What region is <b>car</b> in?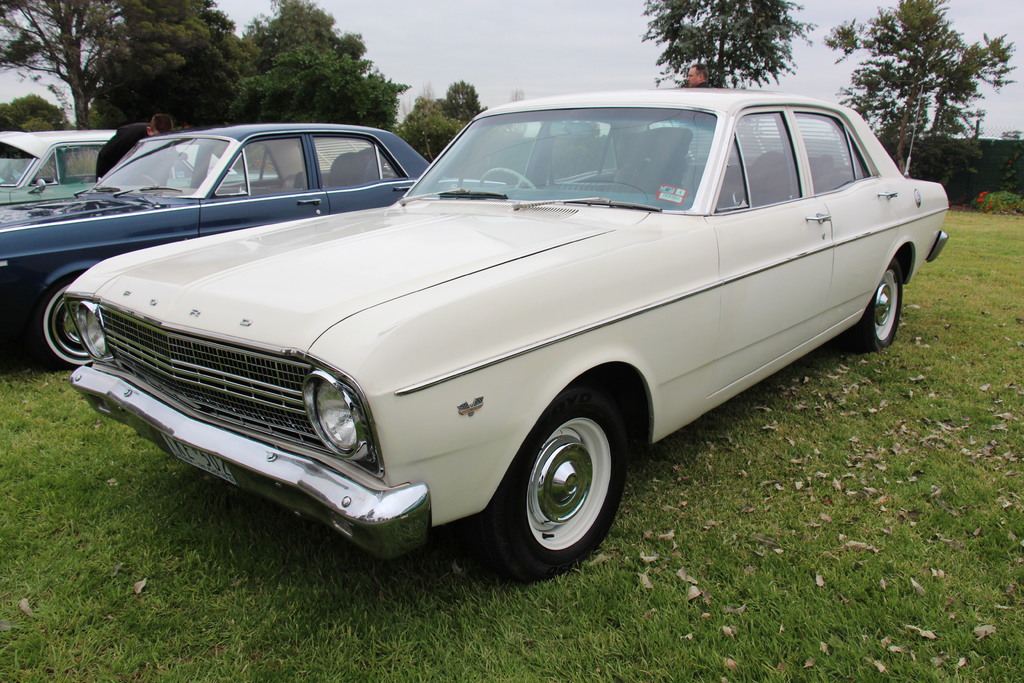
<region>0, 129, 237, 210</region>.
